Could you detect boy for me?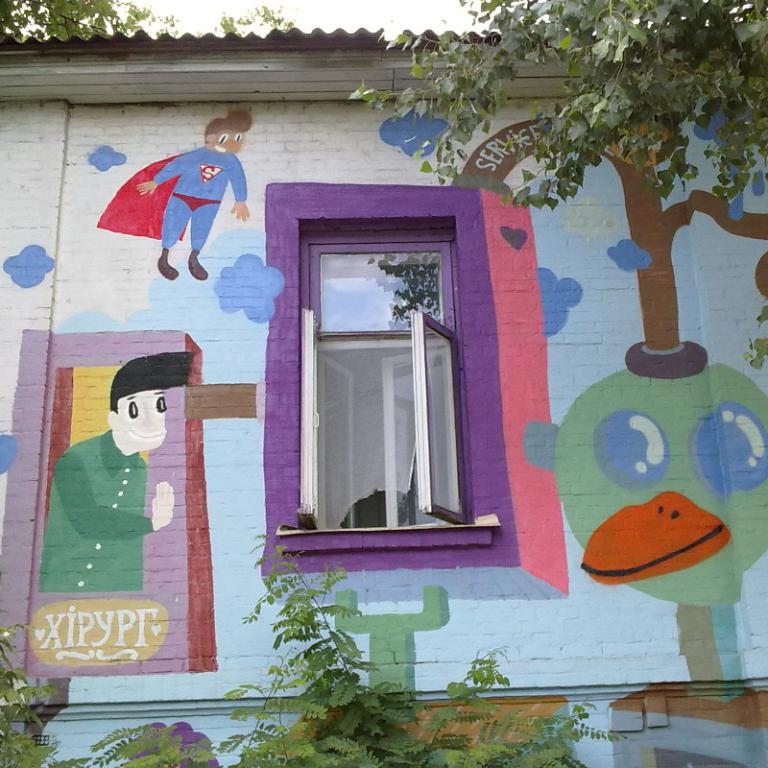
Detection result: pyautogui.locateOnScreen(132, 107, 264, 278).
